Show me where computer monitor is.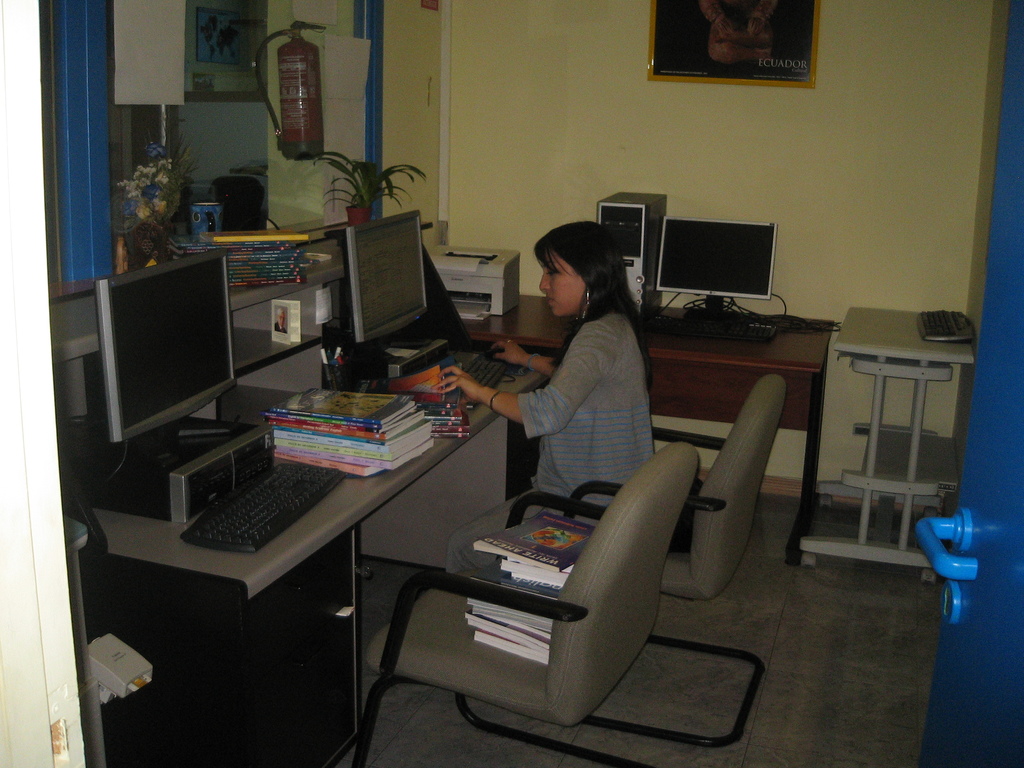
computer monitor is at x1=86, y1=266, x2=252, y2=456.
